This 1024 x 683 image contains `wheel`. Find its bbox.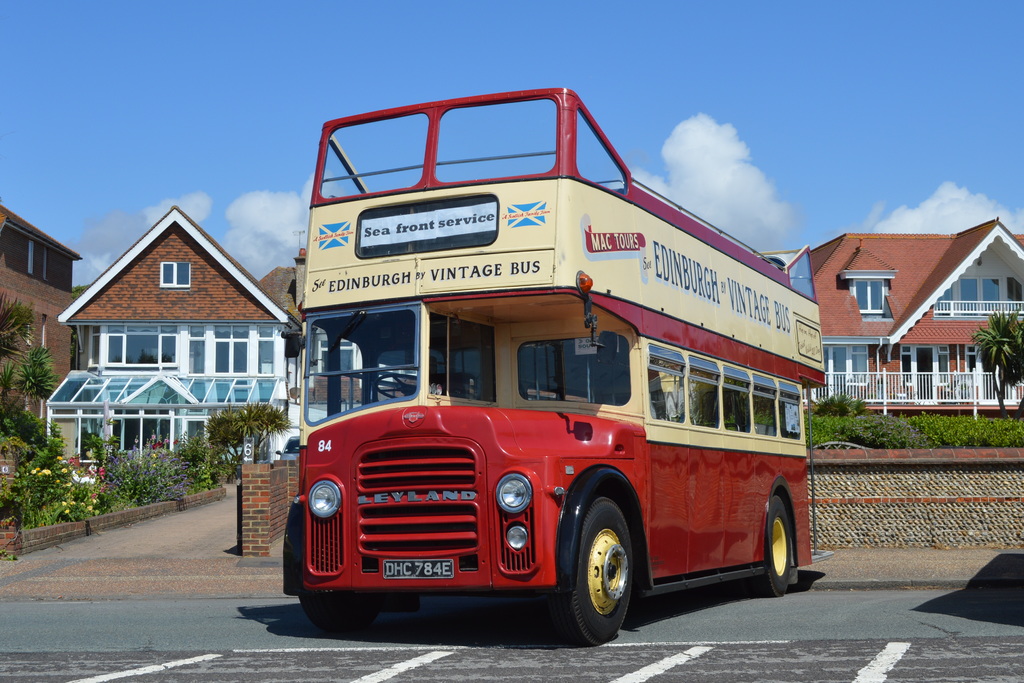
rect(556, 505, 653, 645).
